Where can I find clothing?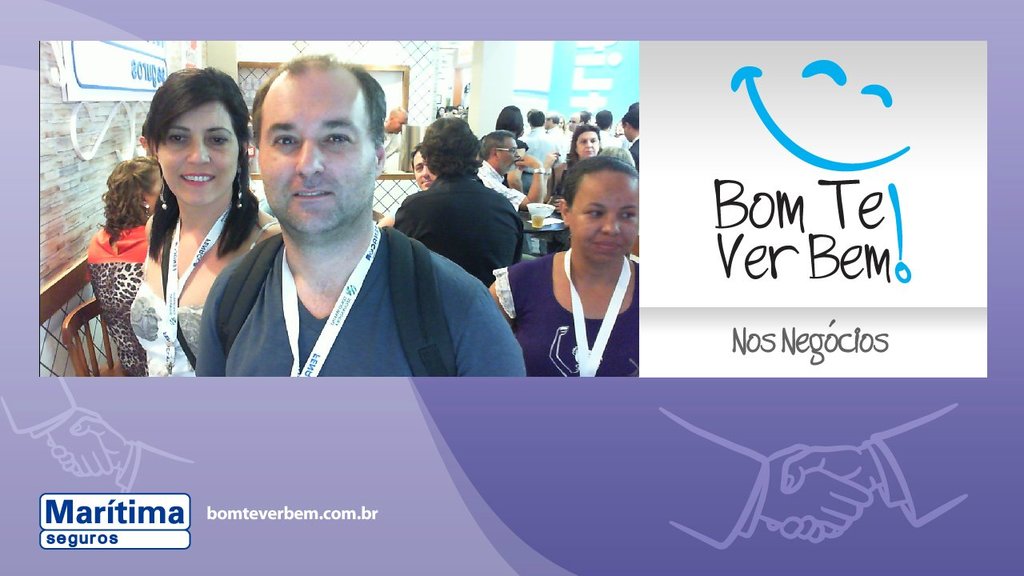
You can find it at (x1=561, y1=124, x2=573, y2=162).
